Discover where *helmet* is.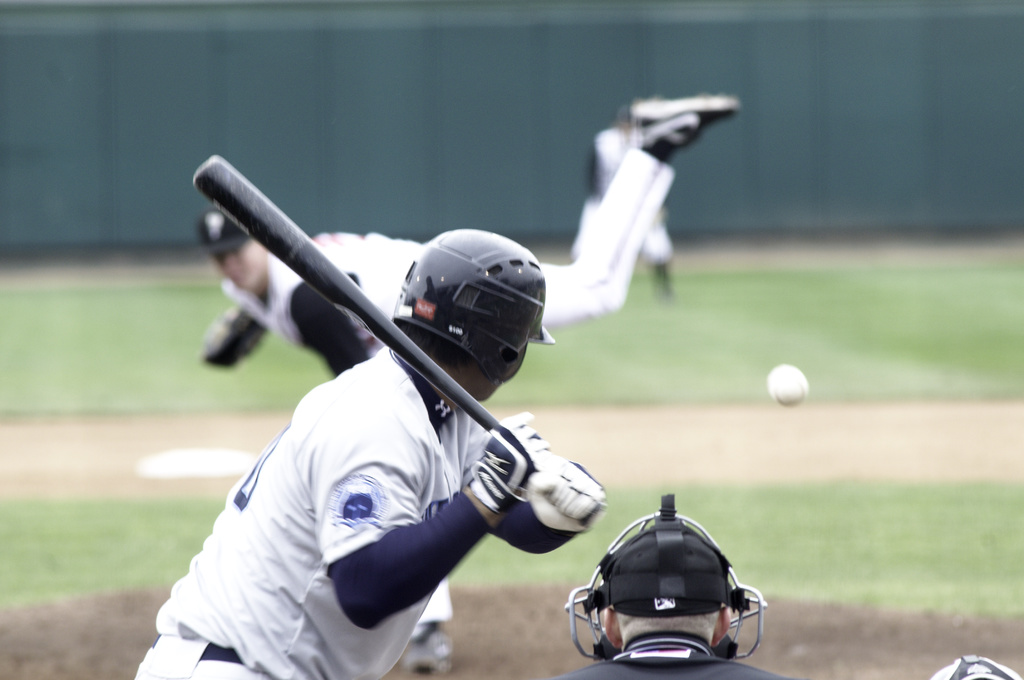
Discovered at 395:239:551:404.
